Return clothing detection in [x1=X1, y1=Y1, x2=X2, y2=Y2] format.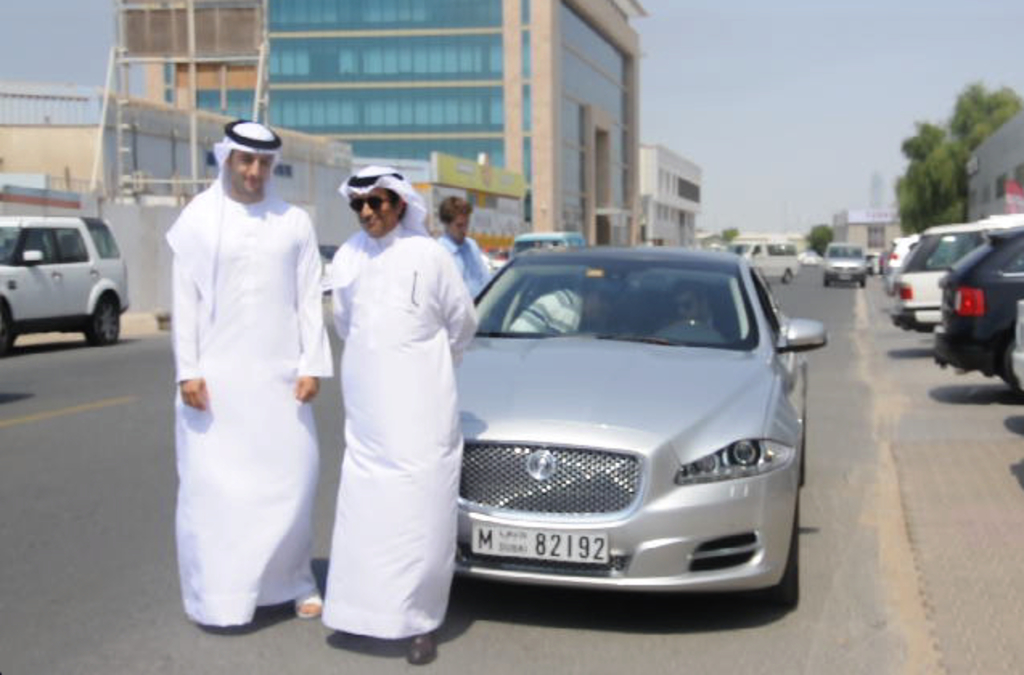
[x1=326, y1=223, x2=474, y2=644].
